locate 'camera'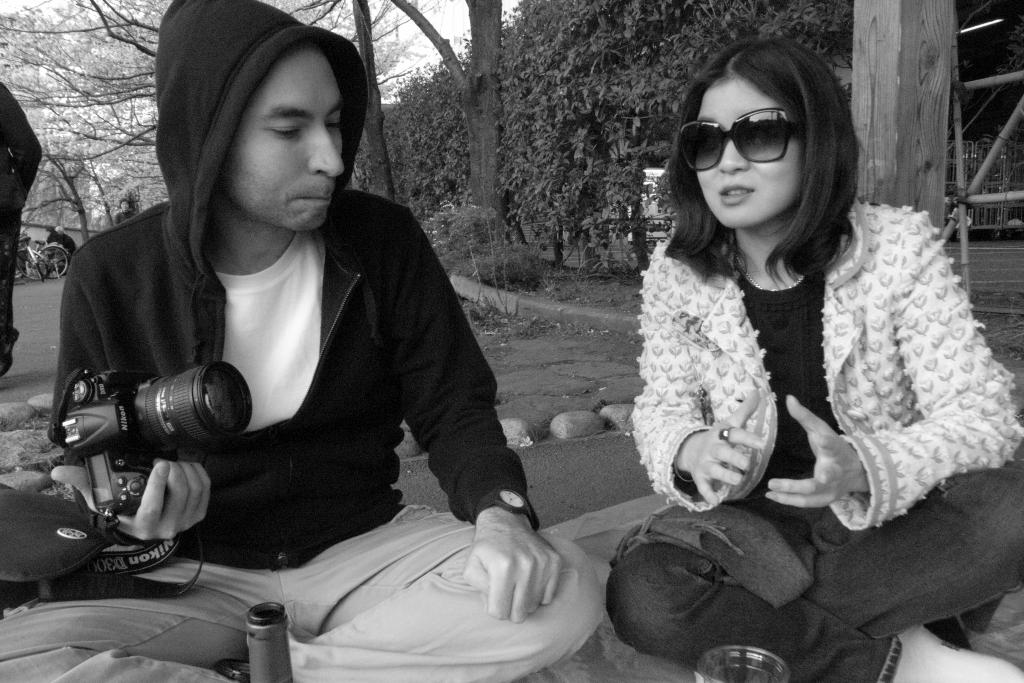
(left=44, top=364, right=251, bottom=528)
